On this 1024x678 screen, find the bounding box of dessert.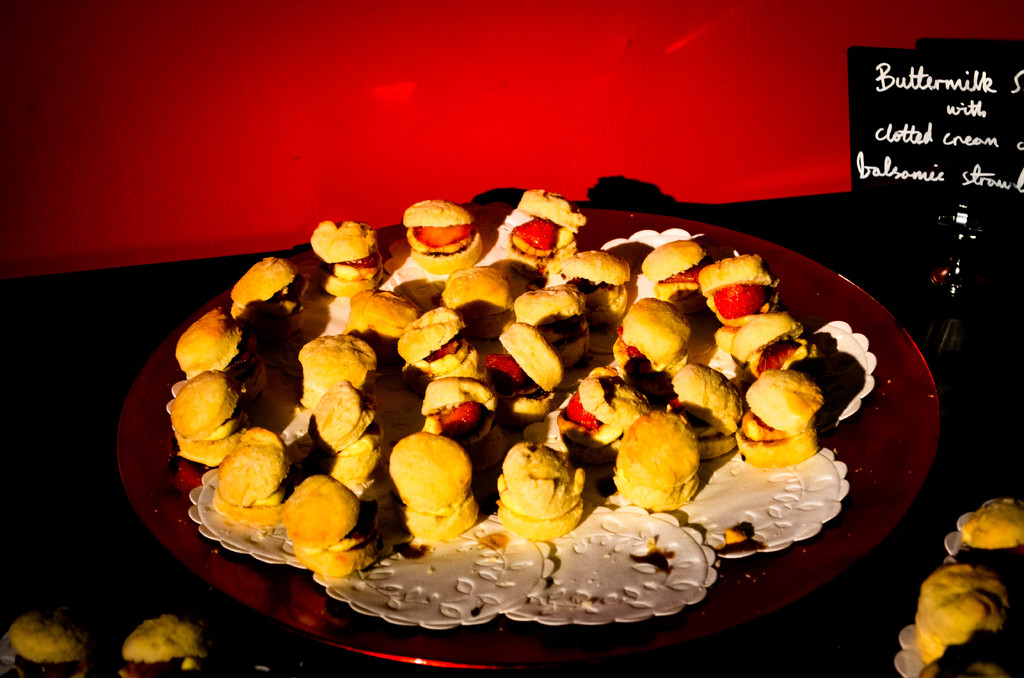
Bounding box: 442,259,521,332.
